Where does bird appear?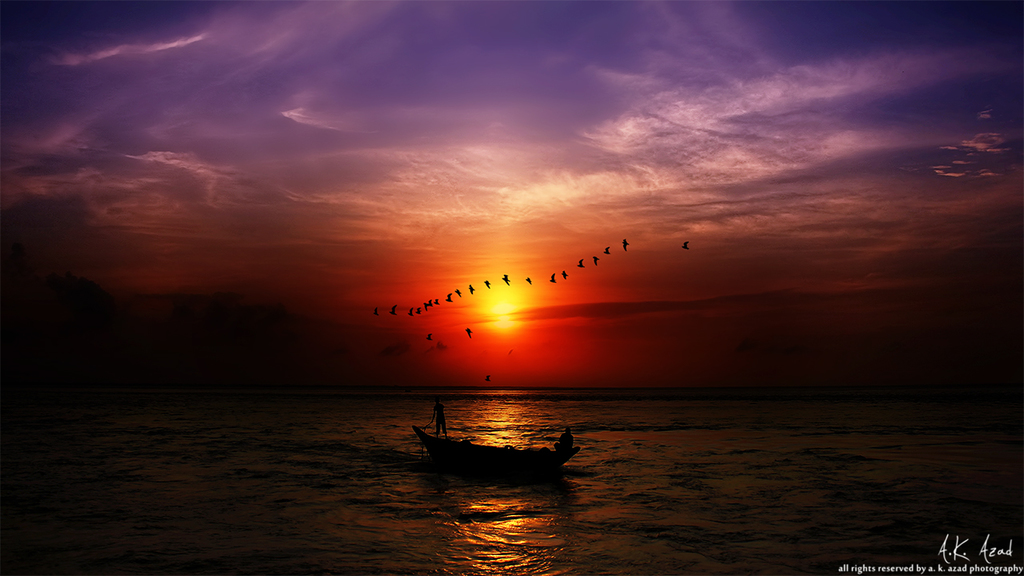
Appears at Rect(466, 282, 476, 297).
